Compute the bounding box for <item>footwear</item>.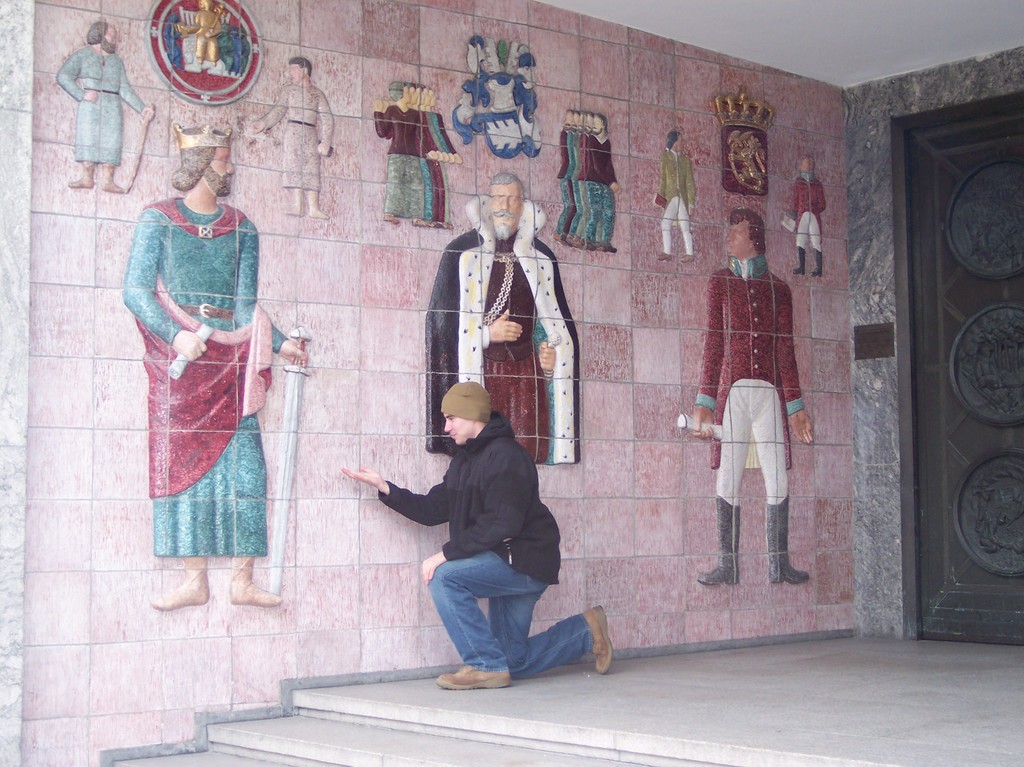
select_region(413, 216, 429, 225).
